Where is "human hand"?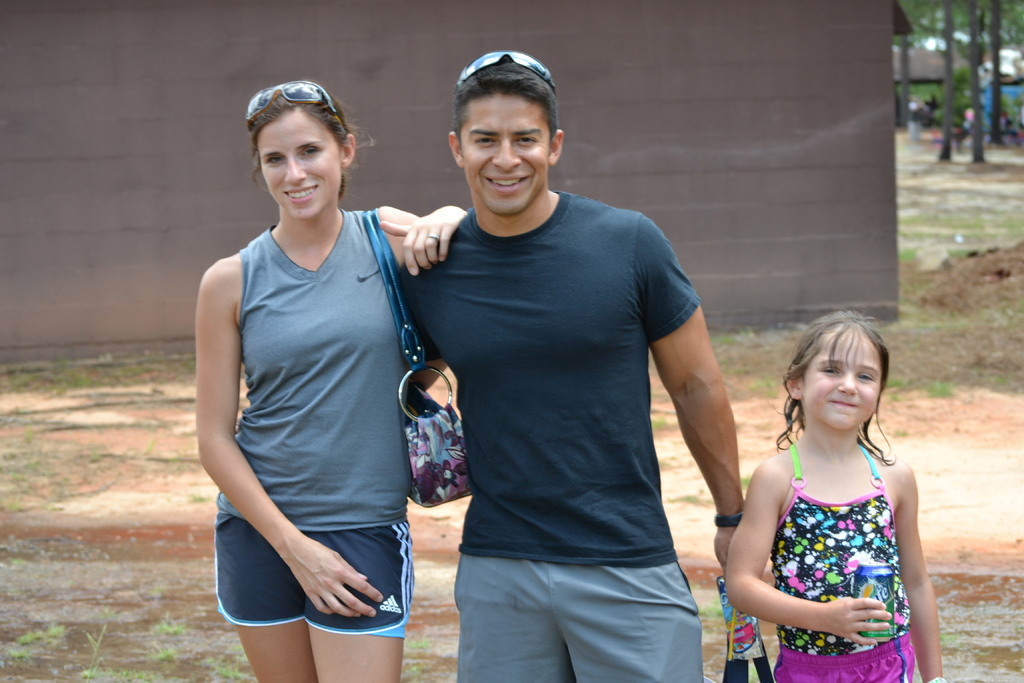
Rect(824, 593, 896, 649).
